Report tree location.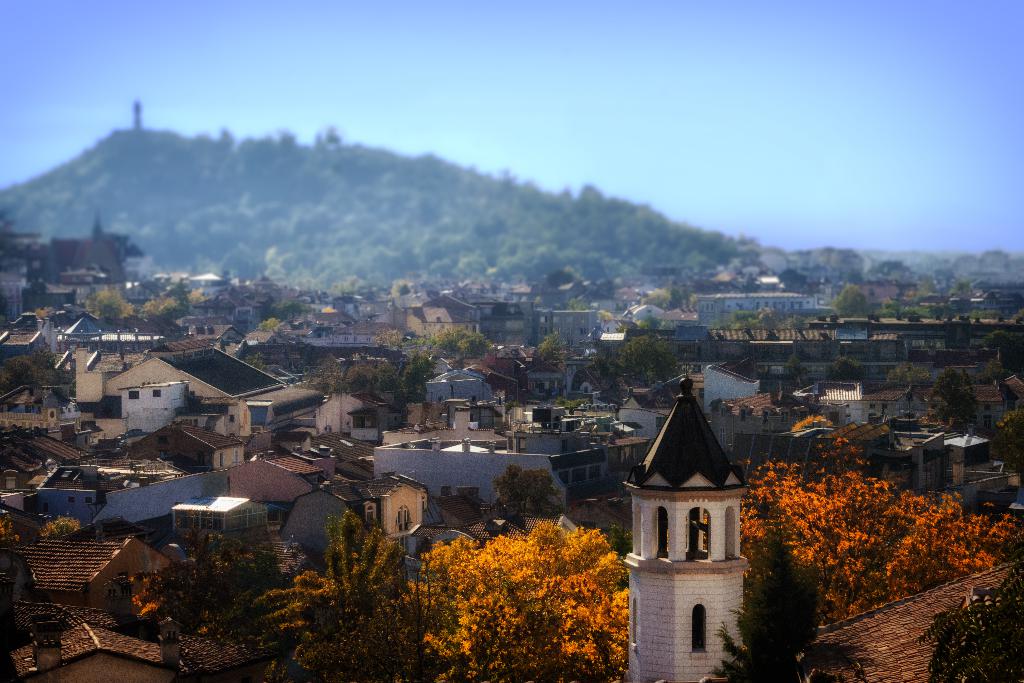
Report: (left=536, top=333, right=572, bottom=366).
